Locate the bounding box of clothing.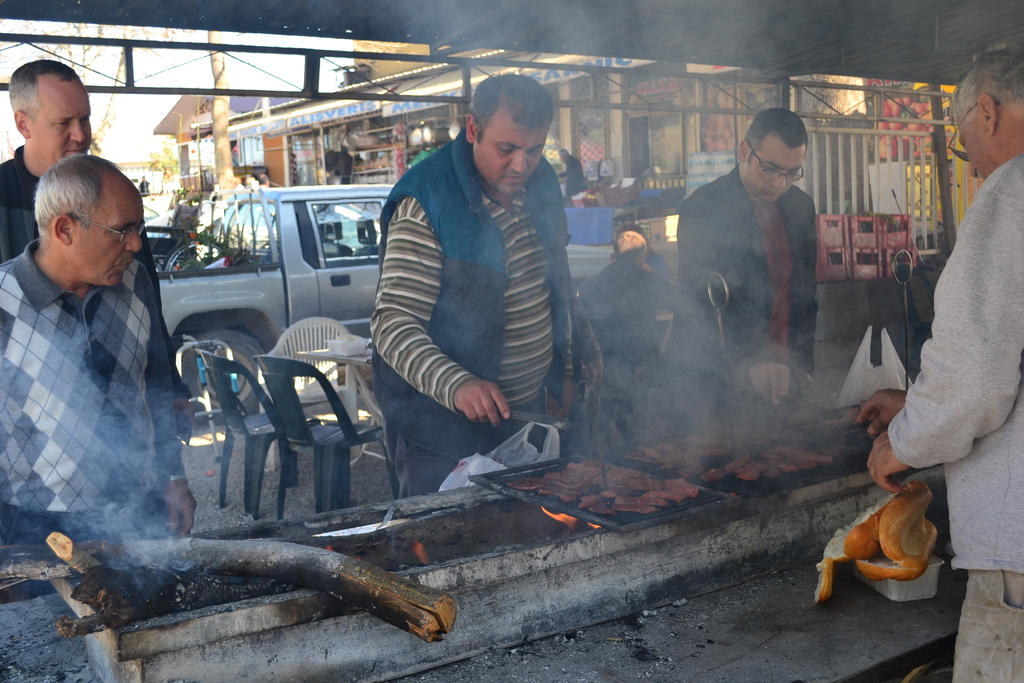
Bounding box: (886, 155, 1023, 682).
